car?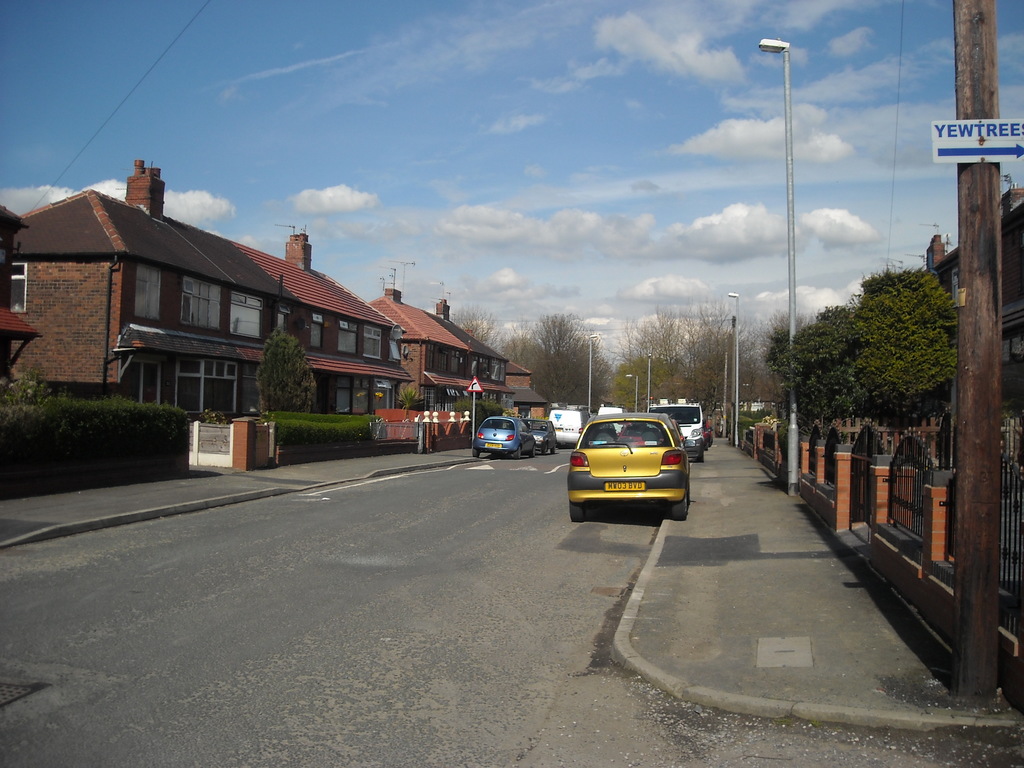
detection(550, 404, 692, 530)
